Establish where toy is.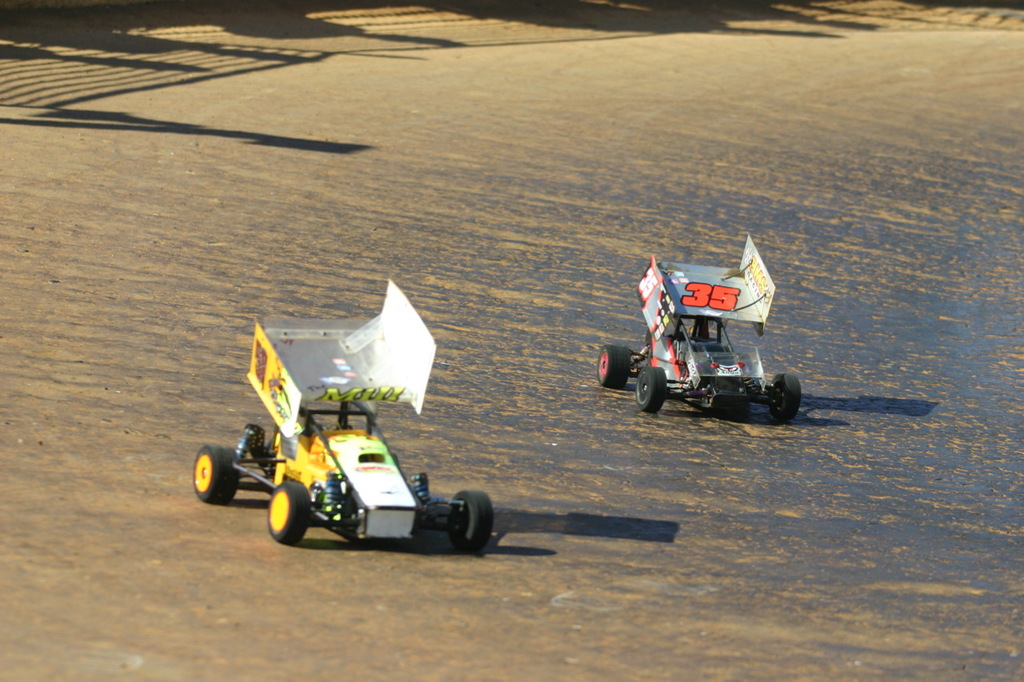
Established at (600, 237, 798, 409).
